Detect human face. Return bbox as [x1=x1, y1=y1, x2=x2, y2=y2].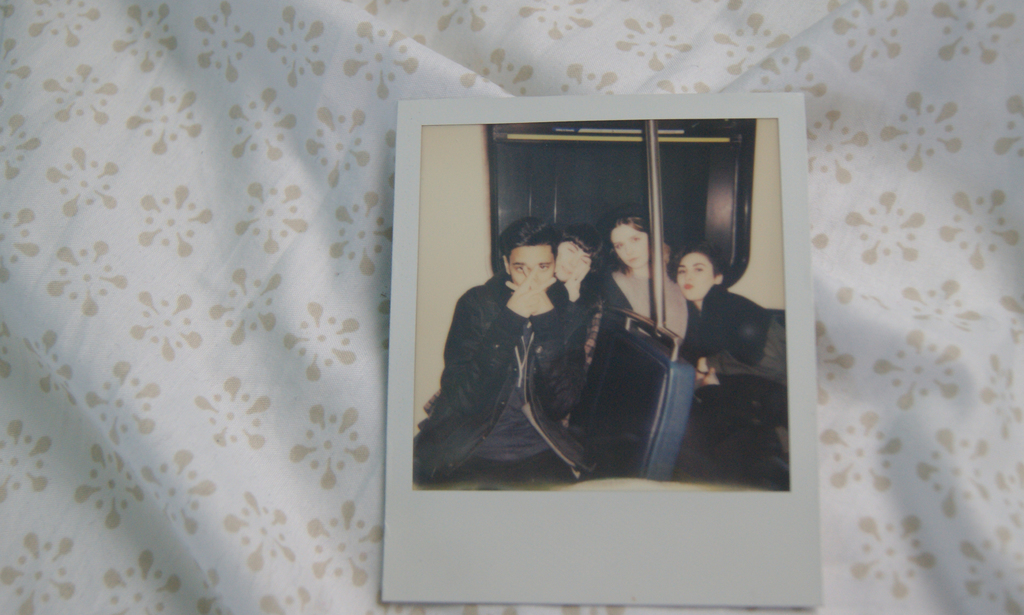
[x1=509, y1=244, x2=550, y2=281].
